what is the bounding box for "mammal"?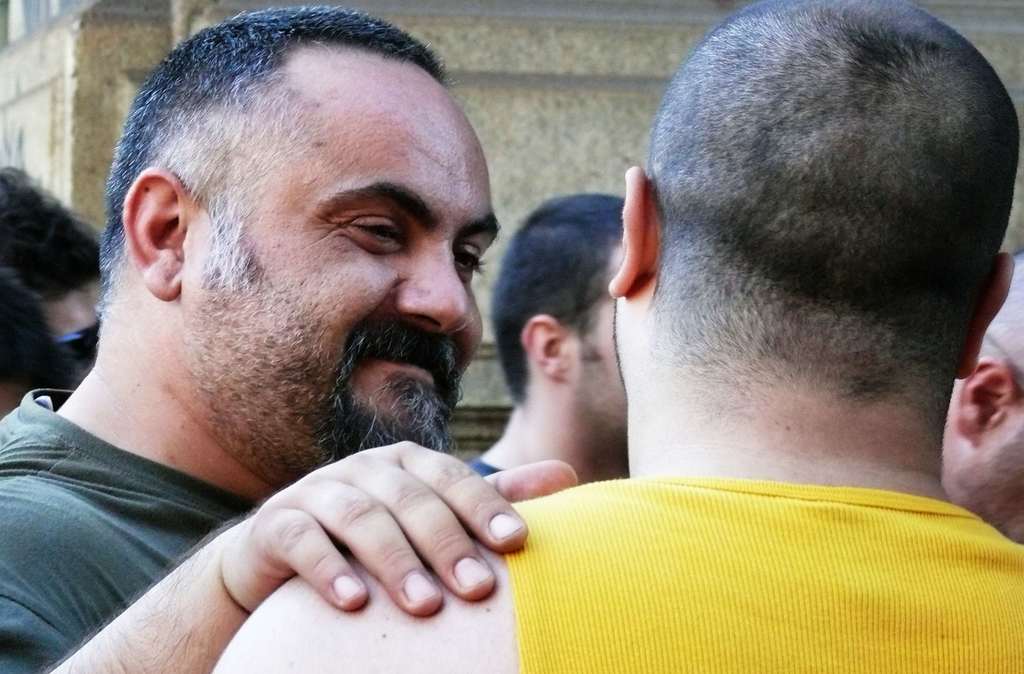
bbox=(463, 185, 630, 495).
